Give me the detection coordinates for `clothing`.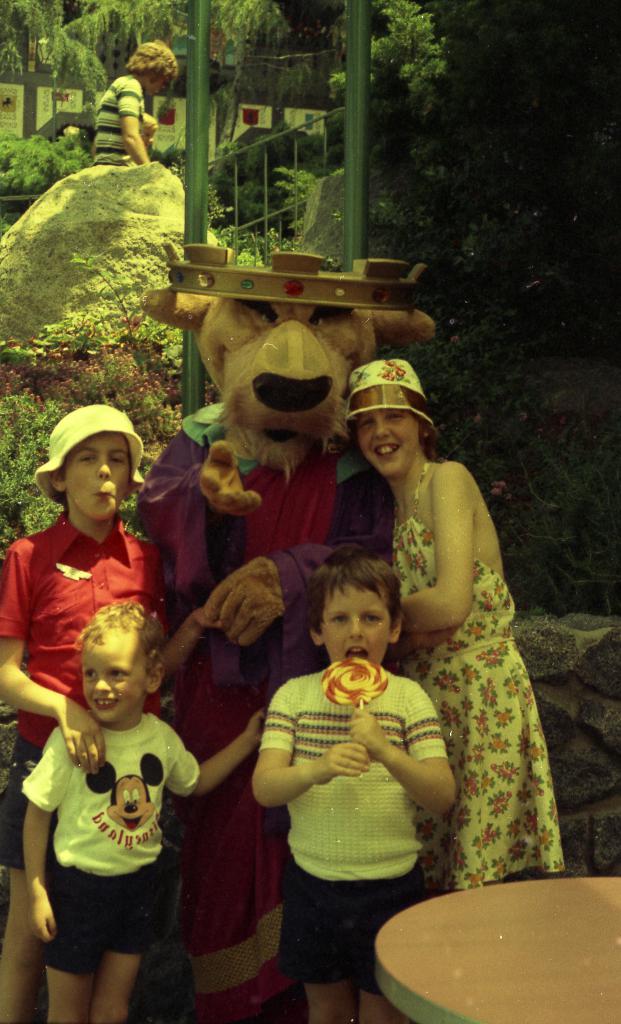
[135,403,338,1023].
